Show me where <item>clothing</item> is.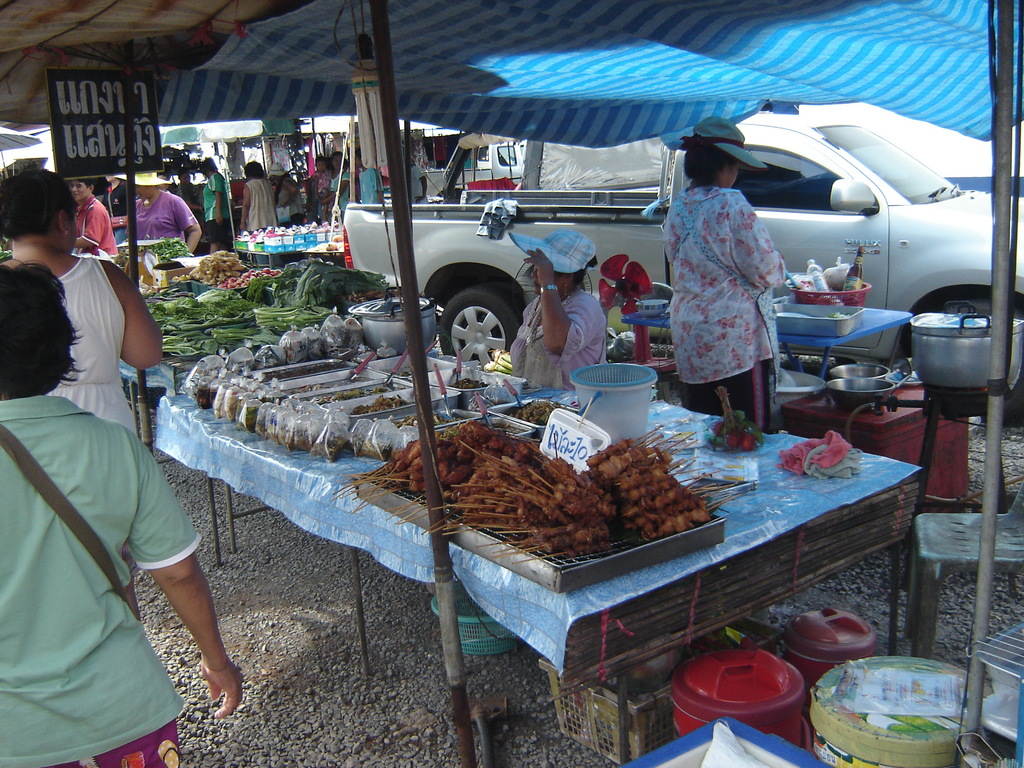
<item>clothing</item> is at rect(358, 167, 384, 202).
